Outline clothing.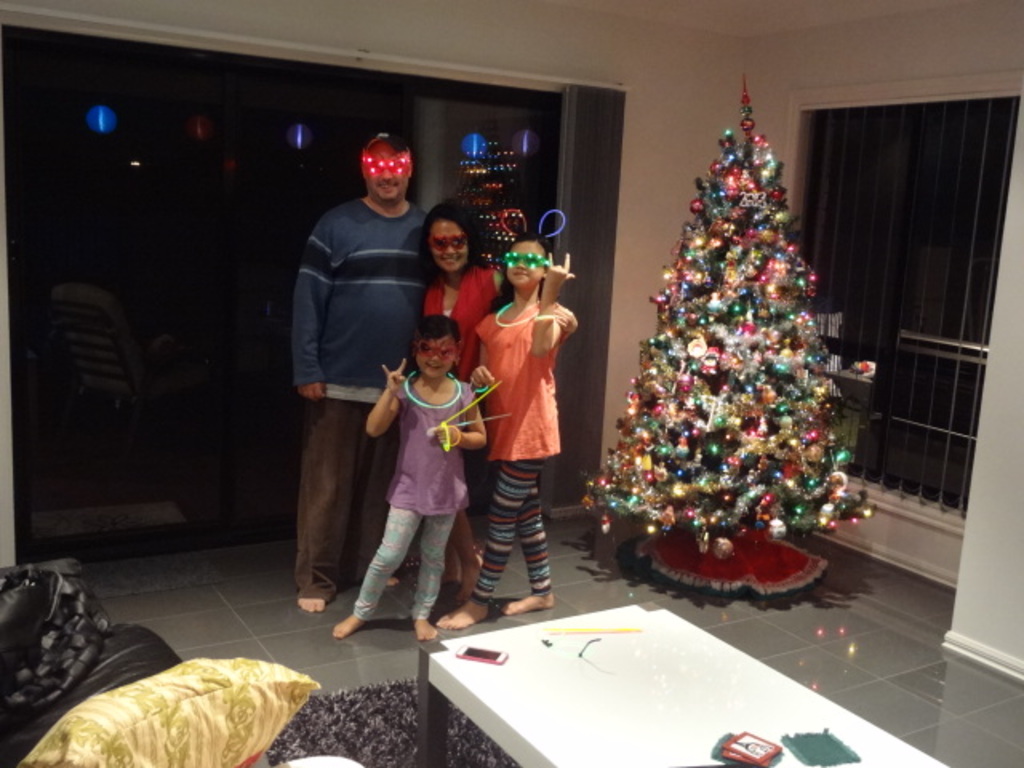
Outline: [470,294,566,606].
